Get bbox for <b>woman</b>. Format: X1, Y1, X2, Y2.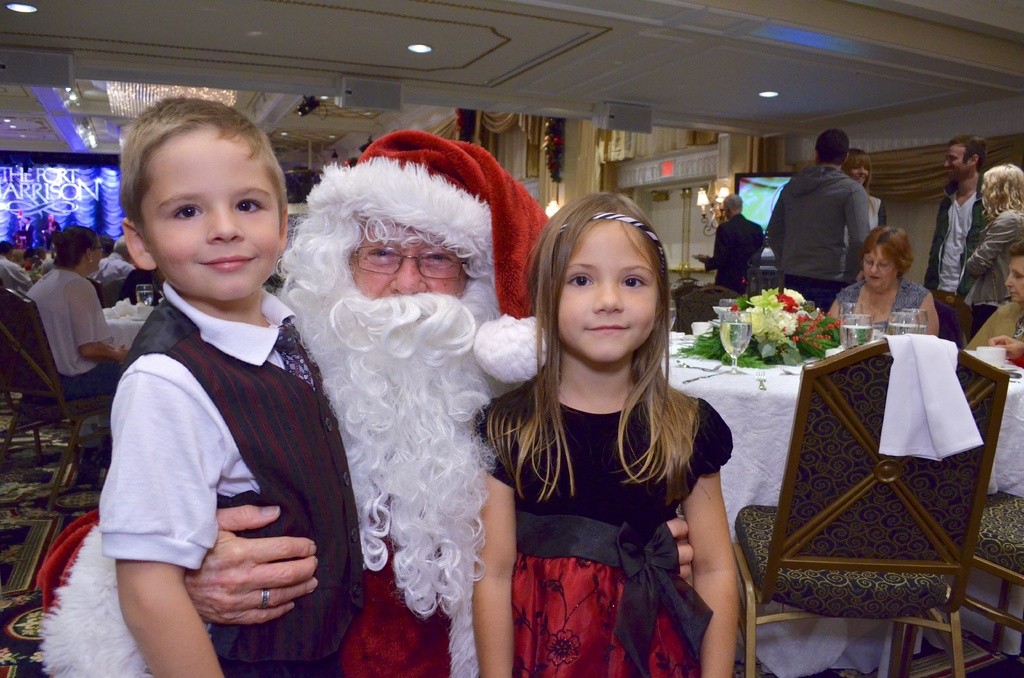
829, 220, 948, 344.
